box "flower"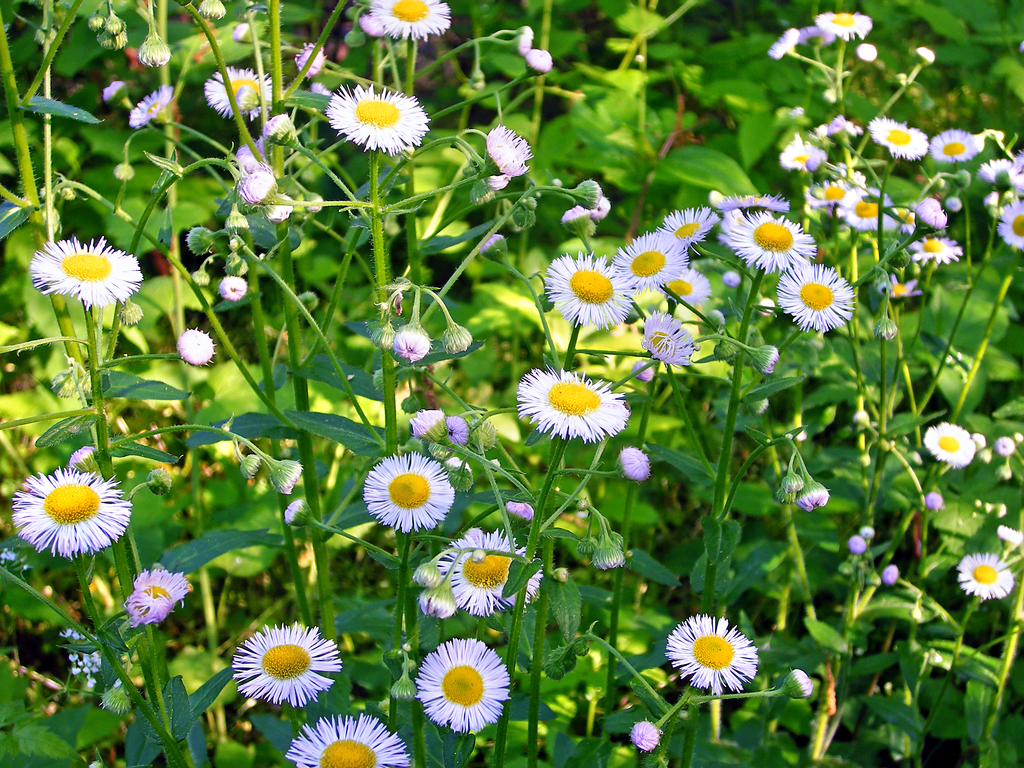
(left=122, top=569, right=191, bottom=628)
